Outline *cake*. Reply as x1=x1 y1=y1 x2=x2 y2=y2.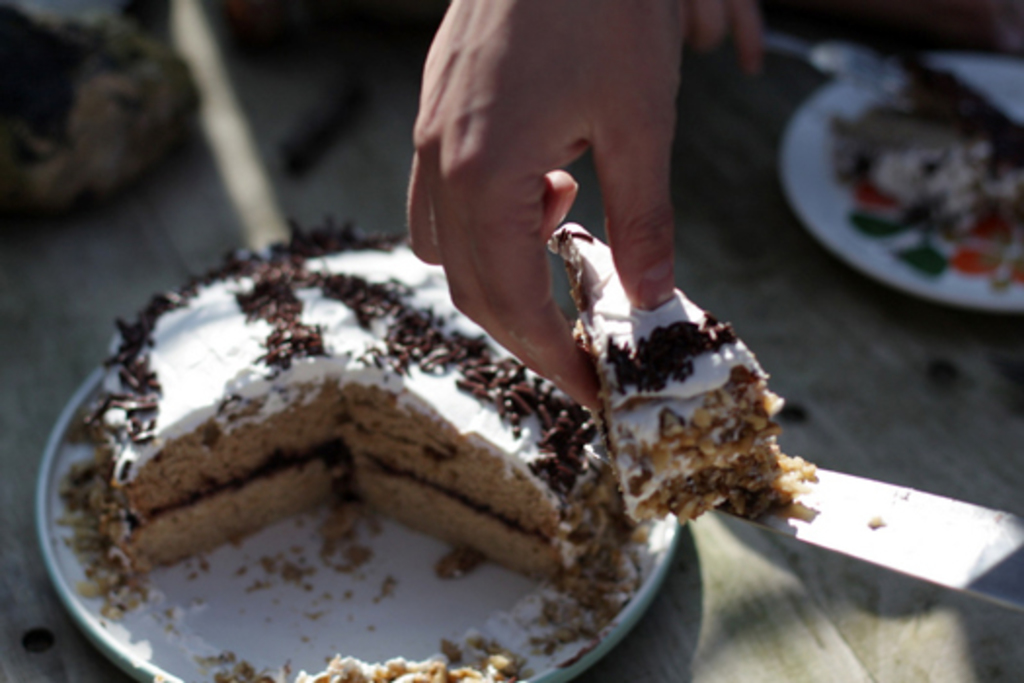
x1=548 y1=221 x2=811 y2=544.
